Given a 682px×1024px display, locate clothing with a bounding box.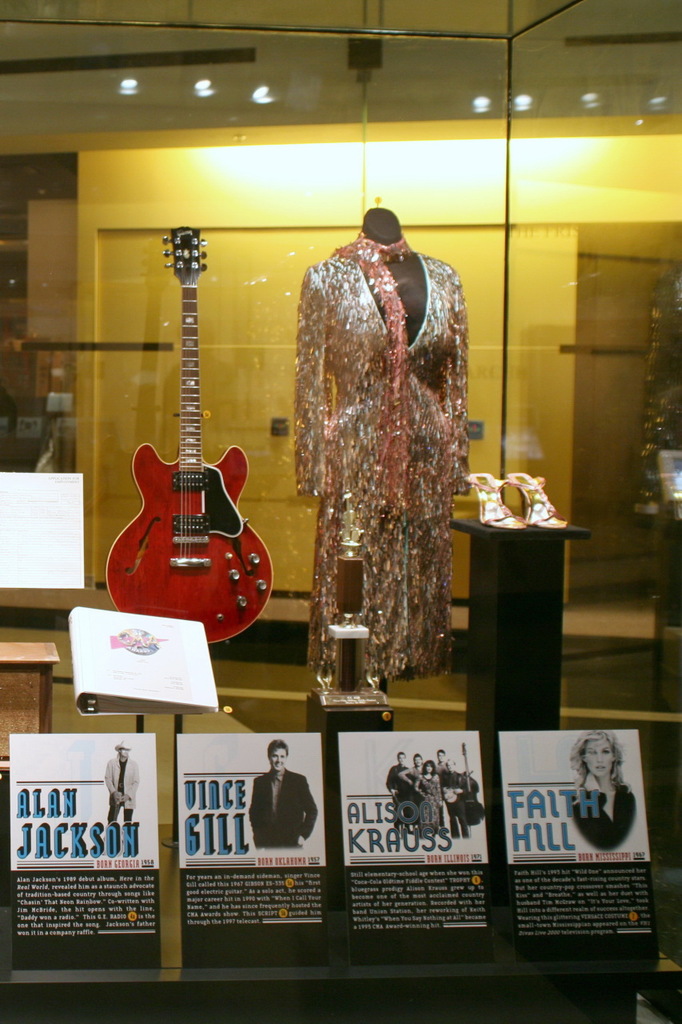
Located: Rect(387, 766, 469, 839).
